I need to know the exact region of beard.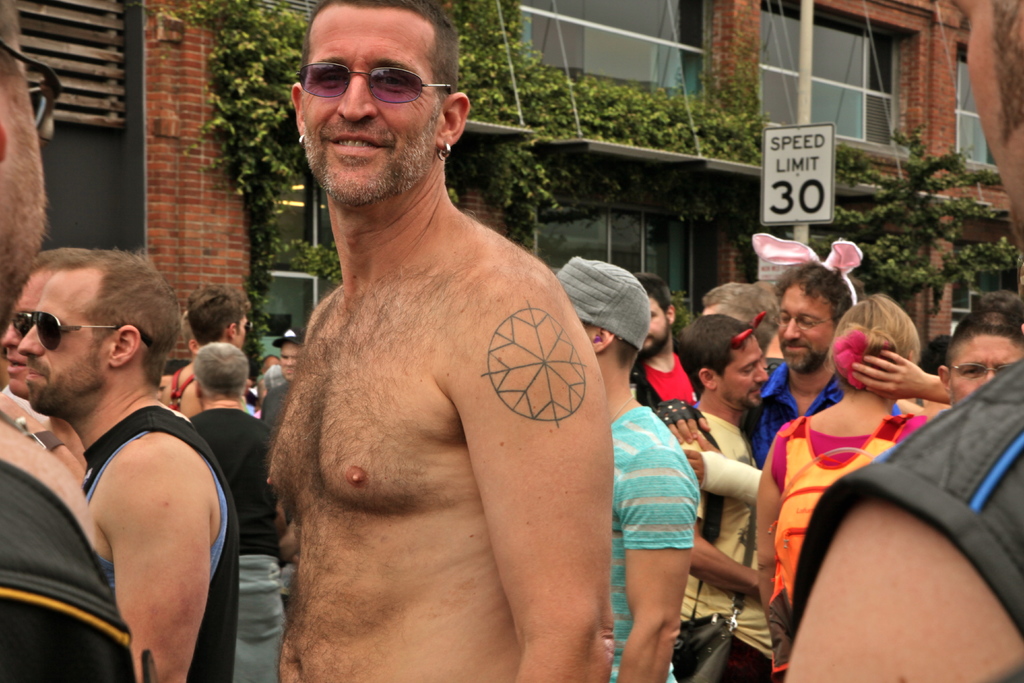
Region: <bbox>730, 383, 765, 418</bbox>.
